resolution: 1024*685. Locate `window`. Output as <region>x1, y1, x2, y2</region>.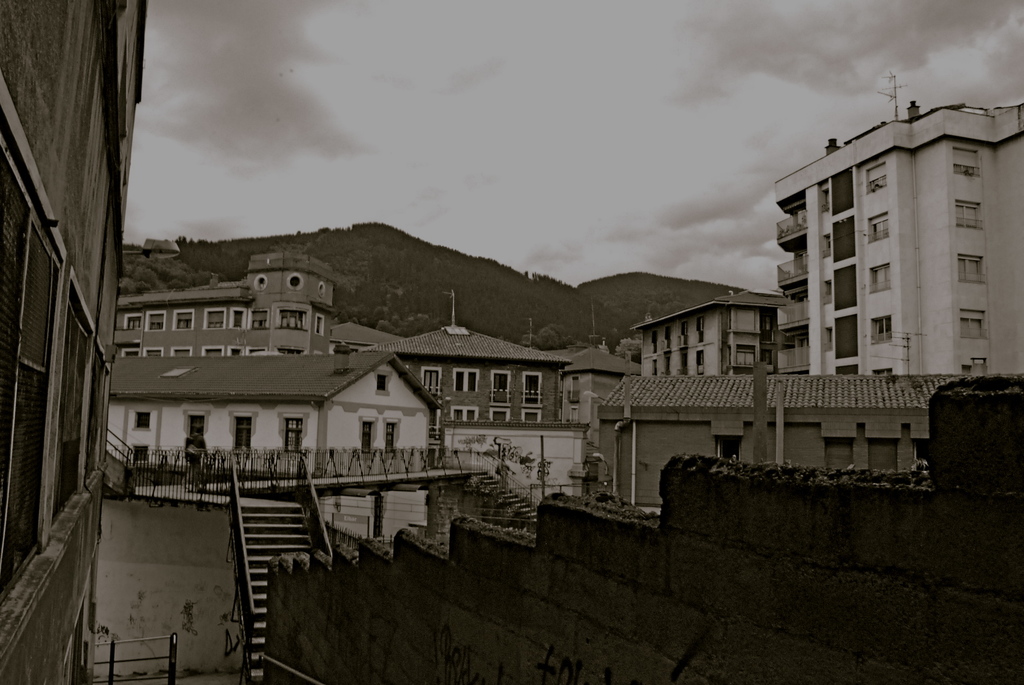
<region>133, 443, 149, 463</region>.
